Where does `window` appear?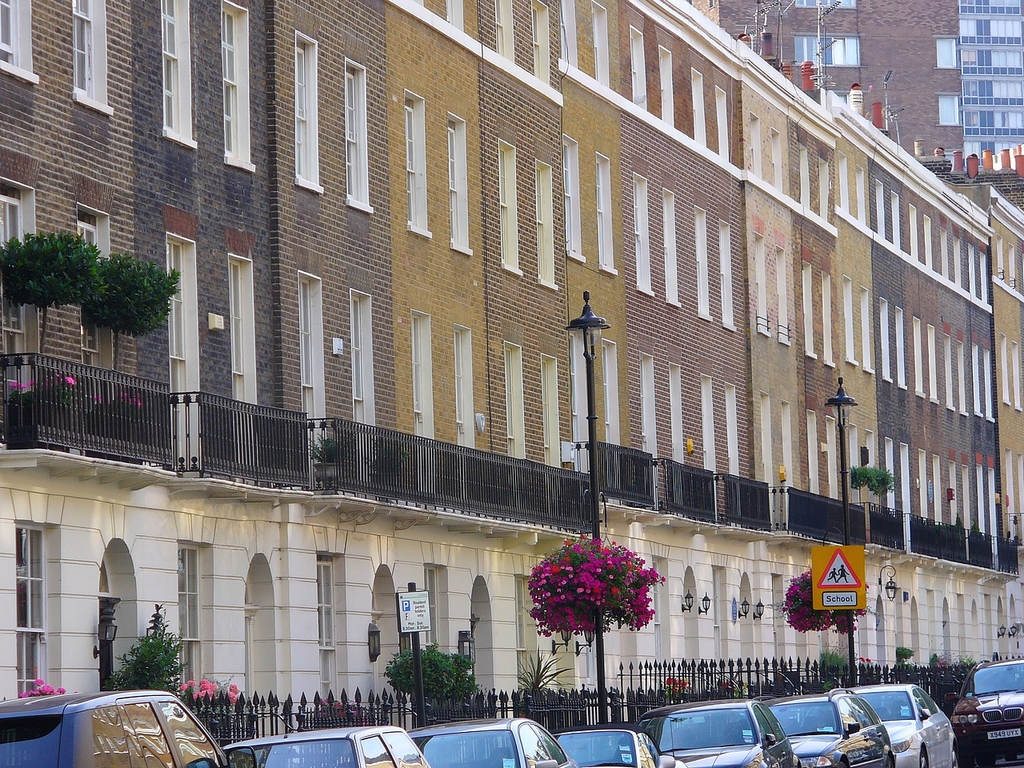
Appears at crop(896, 307, 906, 386).
